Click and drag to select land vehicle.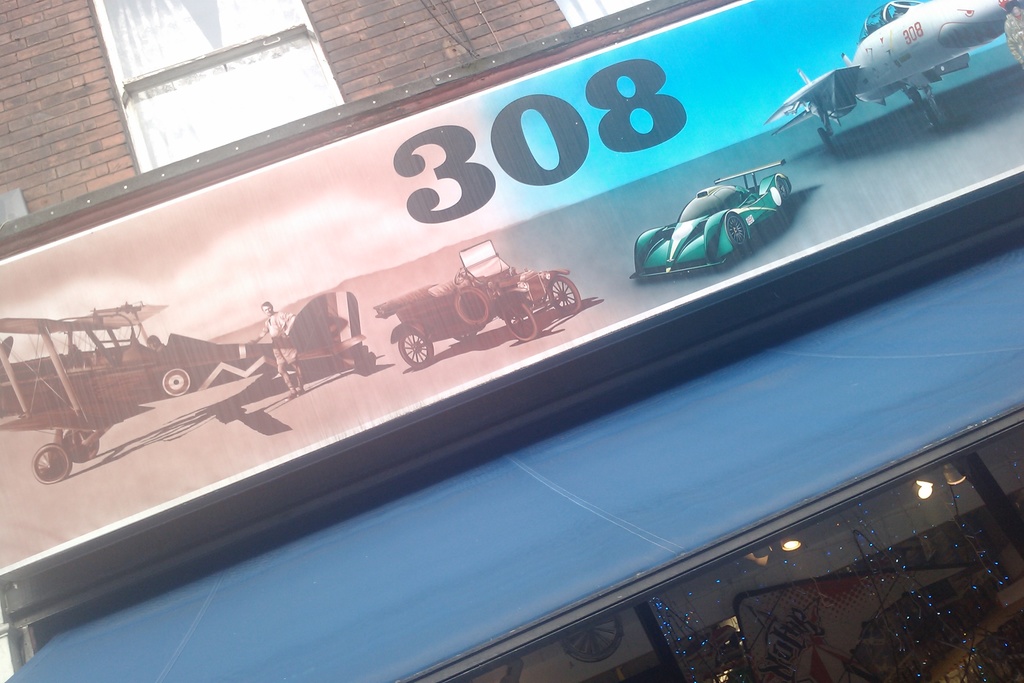
Selection: BBox(632, 151, 795, 277).
